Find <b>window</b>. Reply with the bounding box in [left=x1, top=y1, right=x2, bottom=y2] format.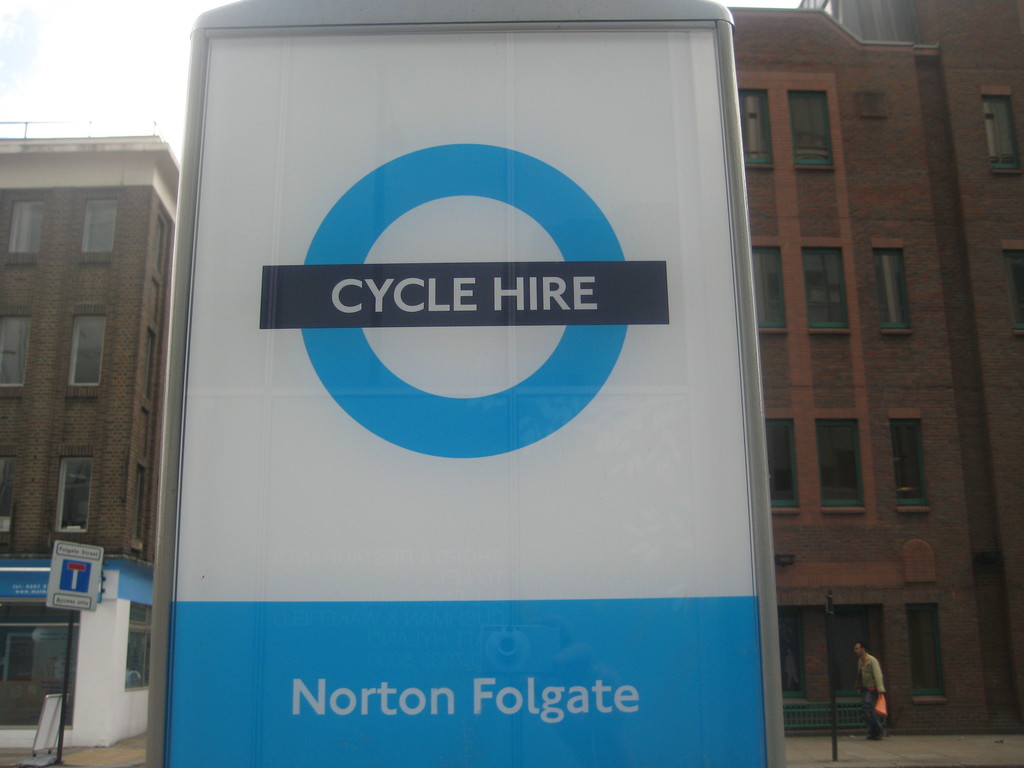
[left=9, top=197, right=46, bottom=260].
